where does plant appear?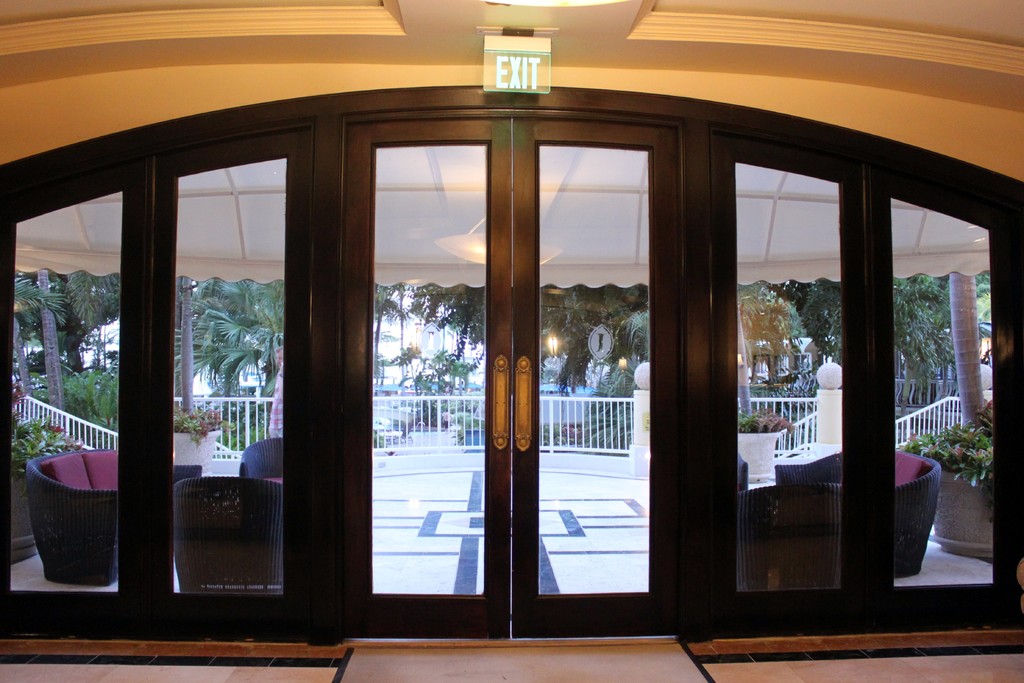
Appears at bbox=(0, 405, 76, 481).
